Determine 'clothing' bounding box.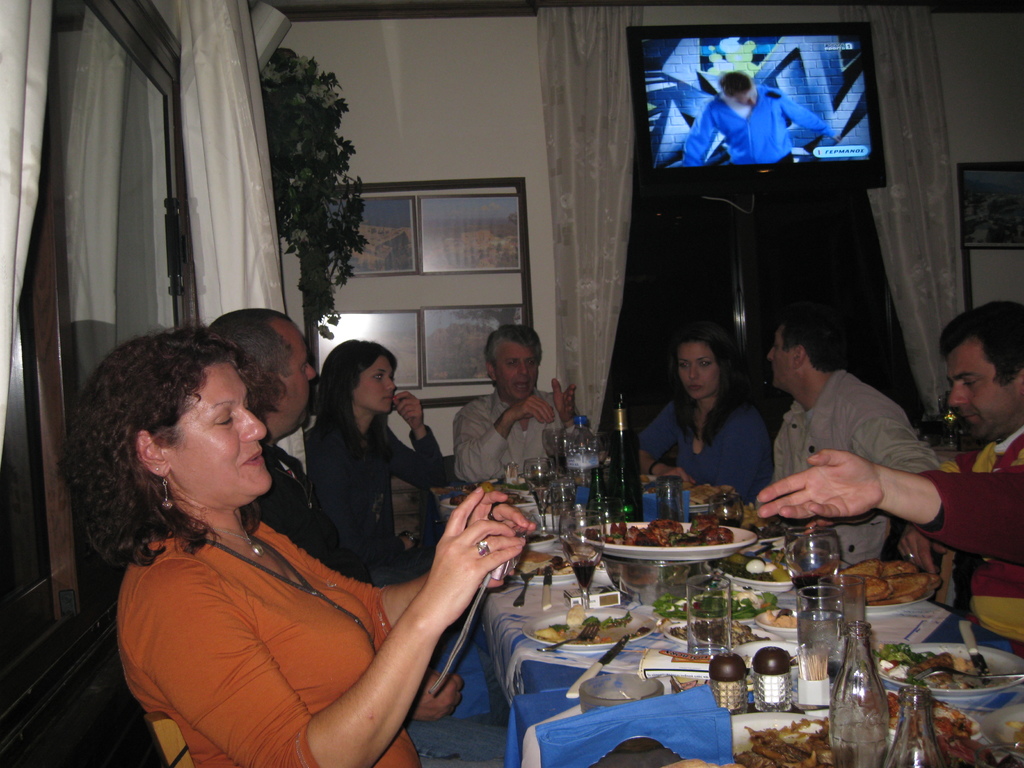
Determined: pyautogui.locateOnScreen(772, 371, 938, 569).
